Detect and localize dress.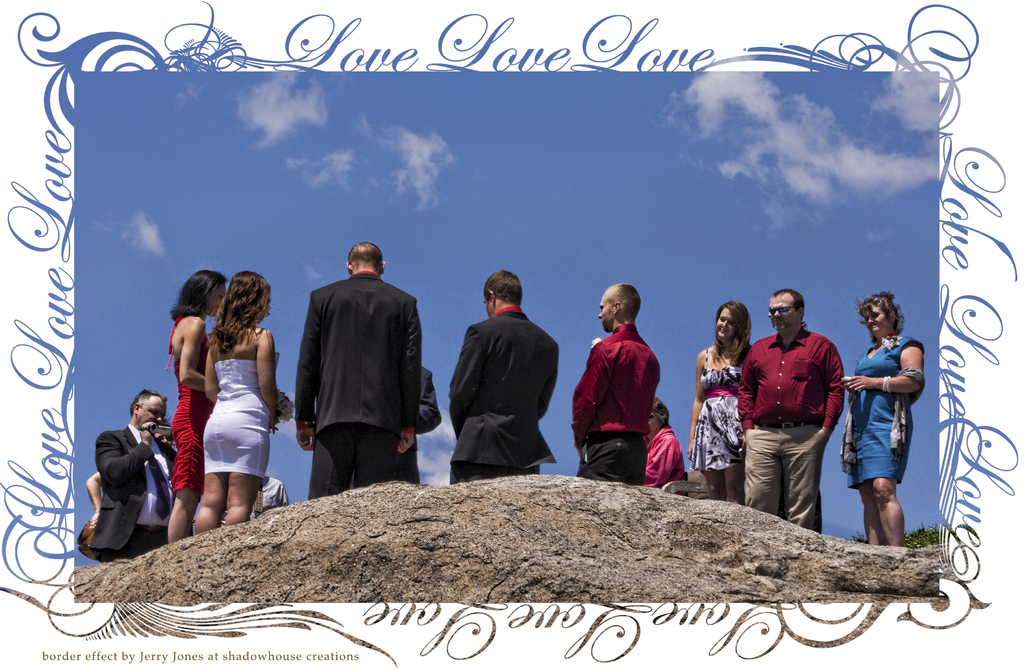
Localized at detection(846, 338, 924, 491).
